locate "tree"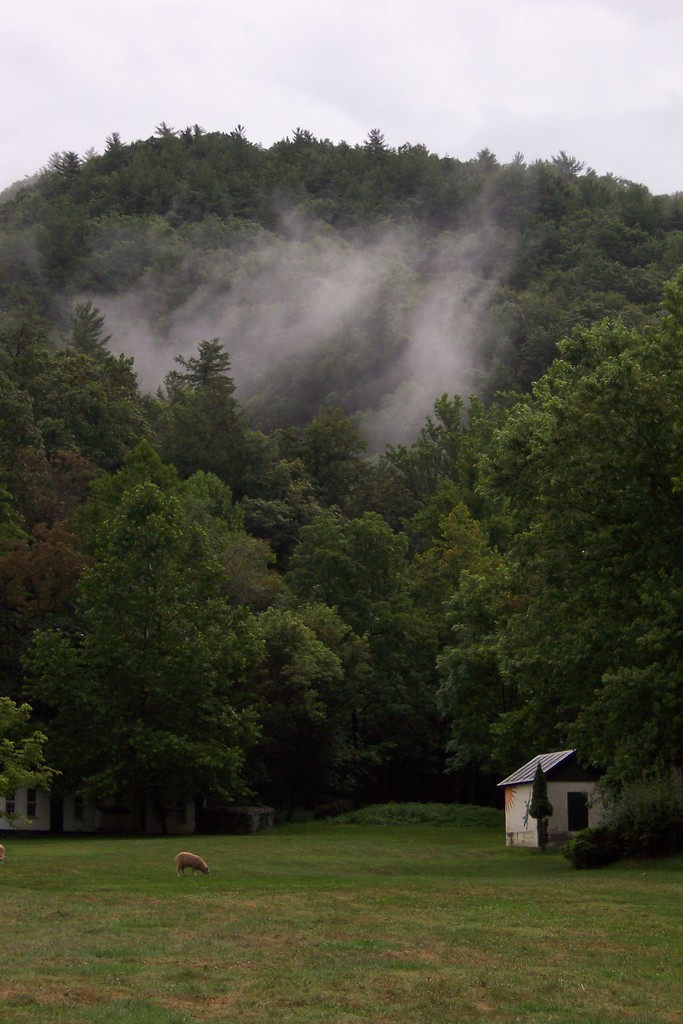
[150,314,254,474]
